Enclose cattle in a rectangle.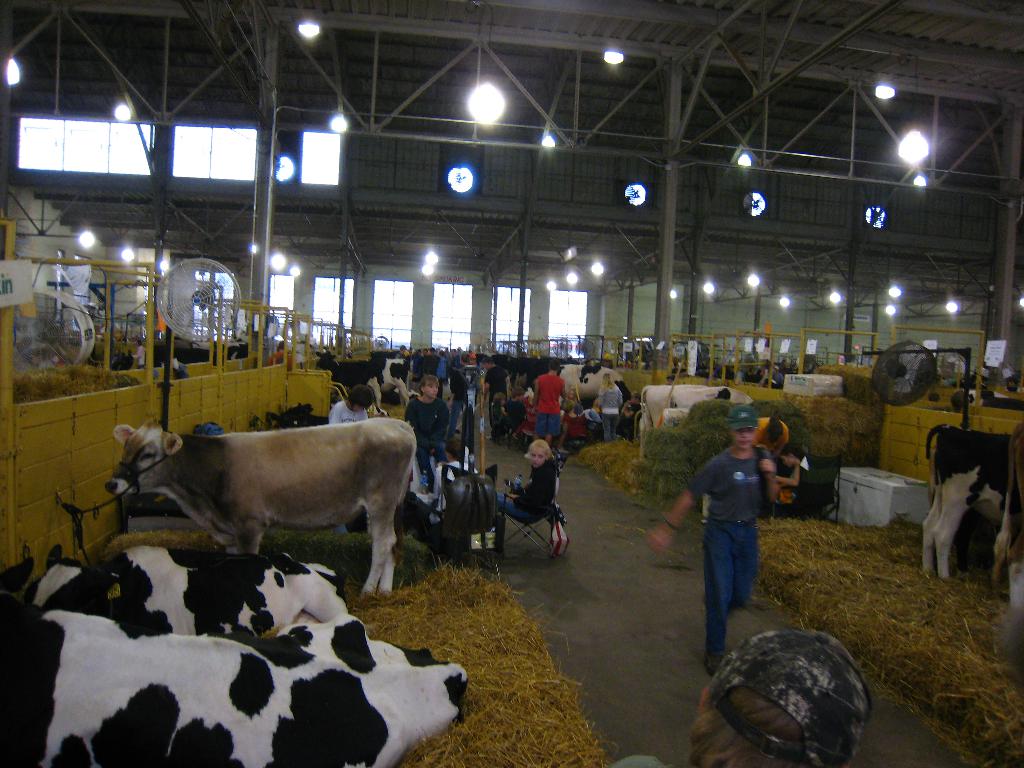
box(932, 408, 1009, 602).
